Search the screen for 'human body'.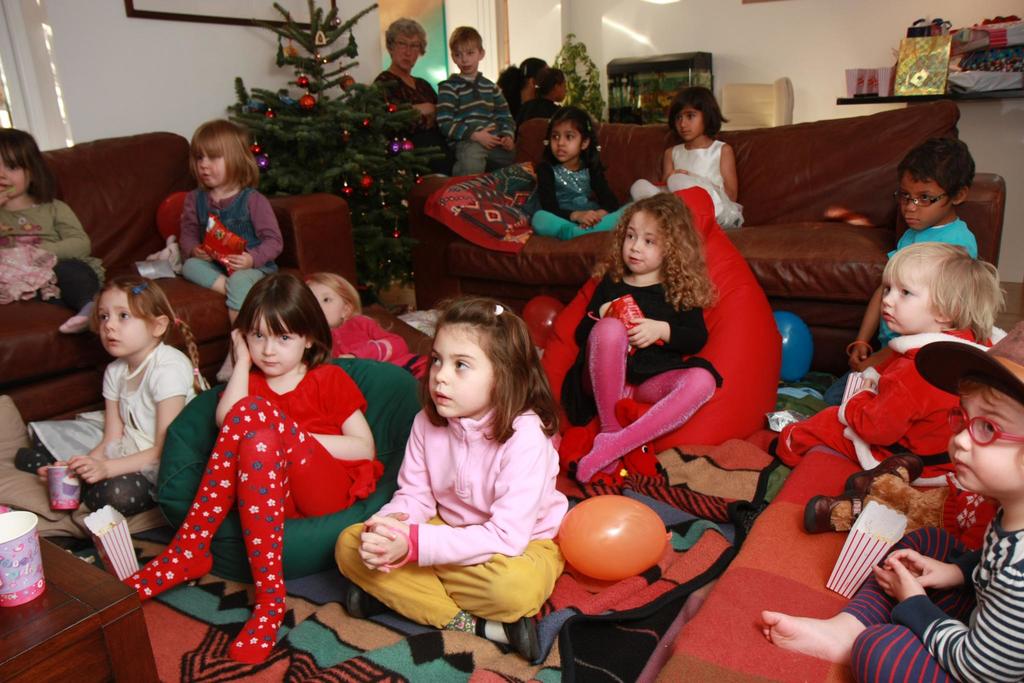
Found at pyautogui.locateOnScreen(433, 26, 517, 169).
